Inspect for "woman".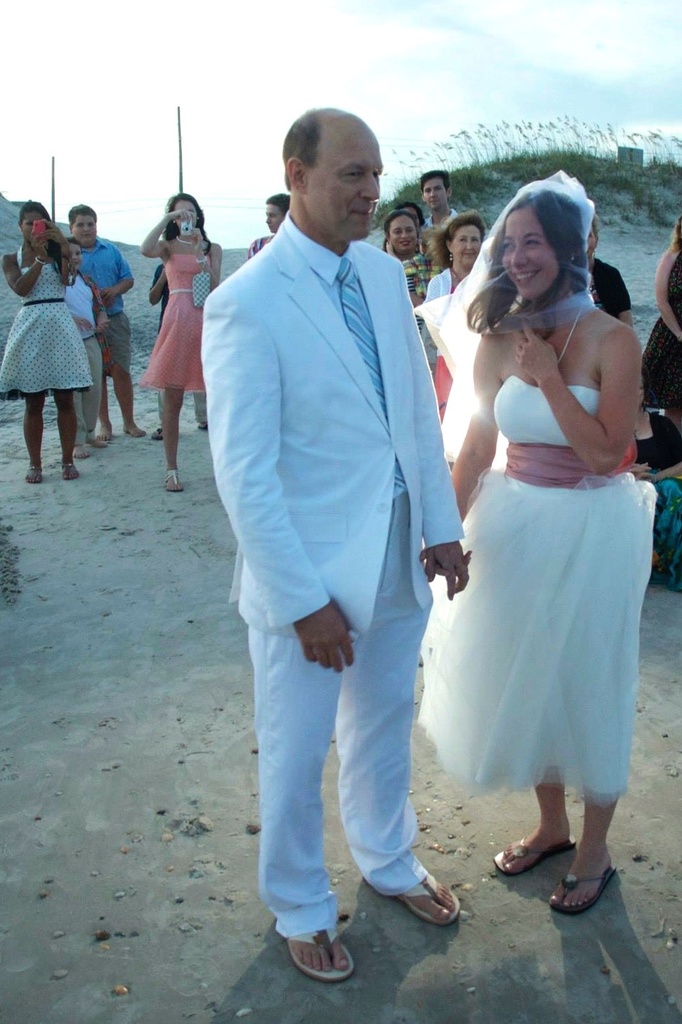
Inspection: bbox=[0, 197, 97, 483].
